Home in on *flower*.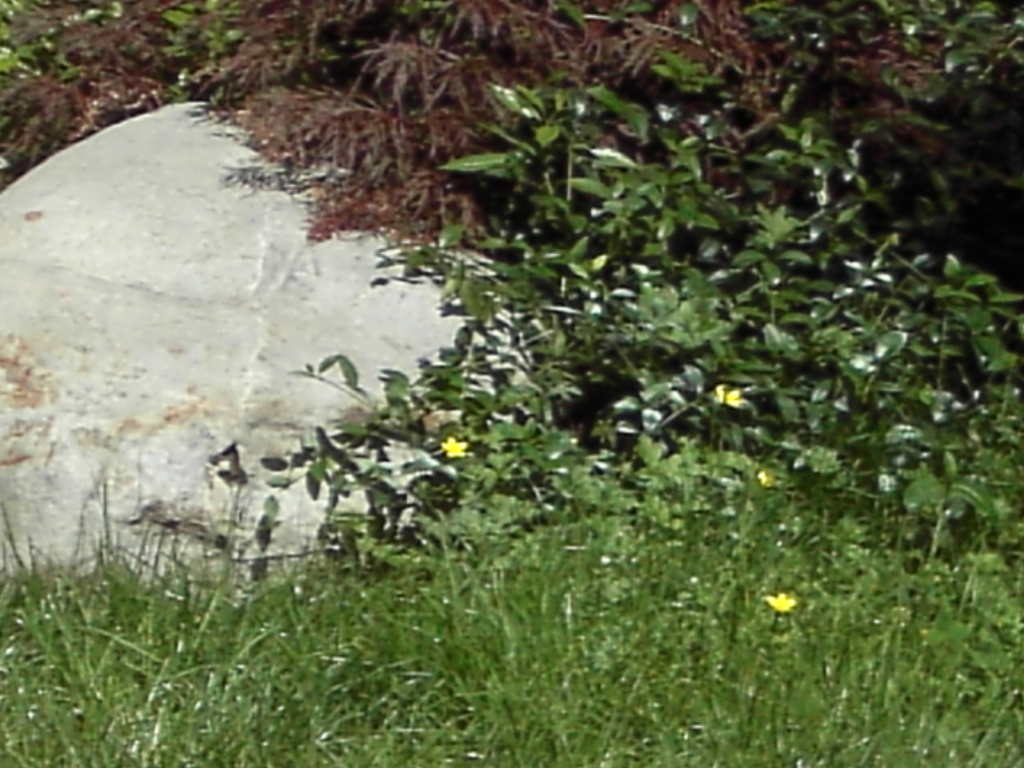
Homed in at rect(714, 386, 747, 405).
